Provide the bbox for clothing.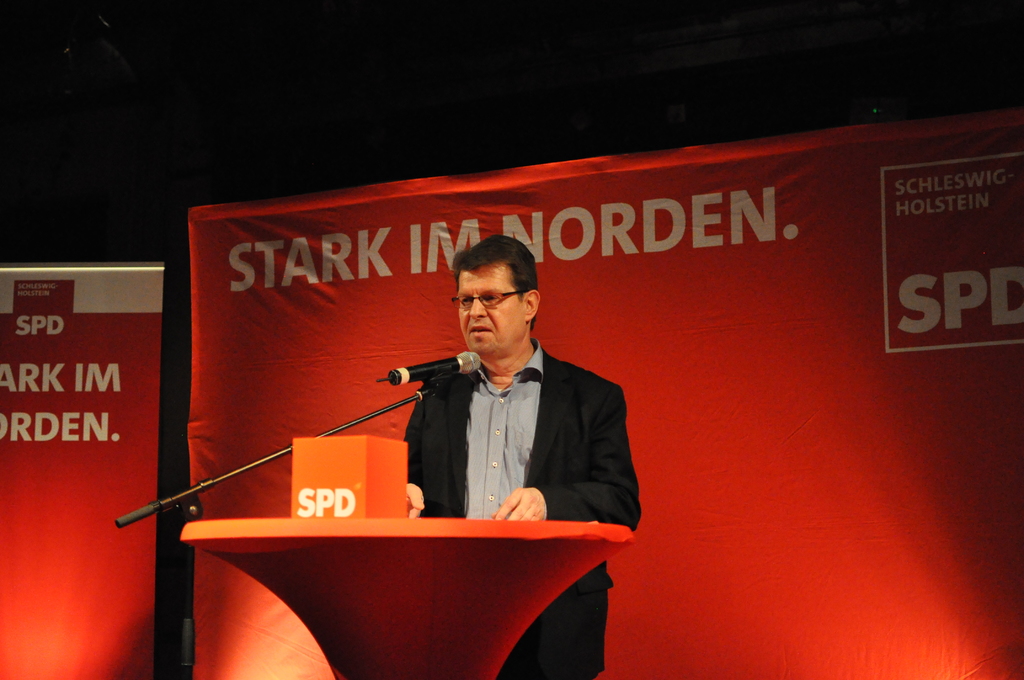
[388, 334, 643, 679].
